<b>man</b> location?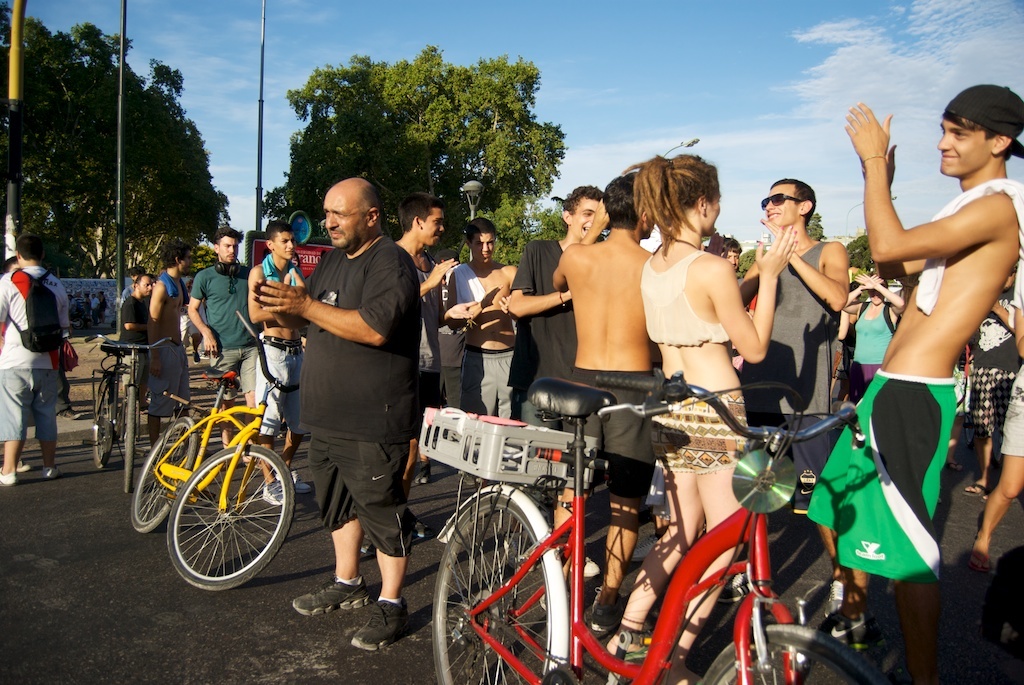
pyautogui.locateOnScreen(248, 223, 311, 505)
